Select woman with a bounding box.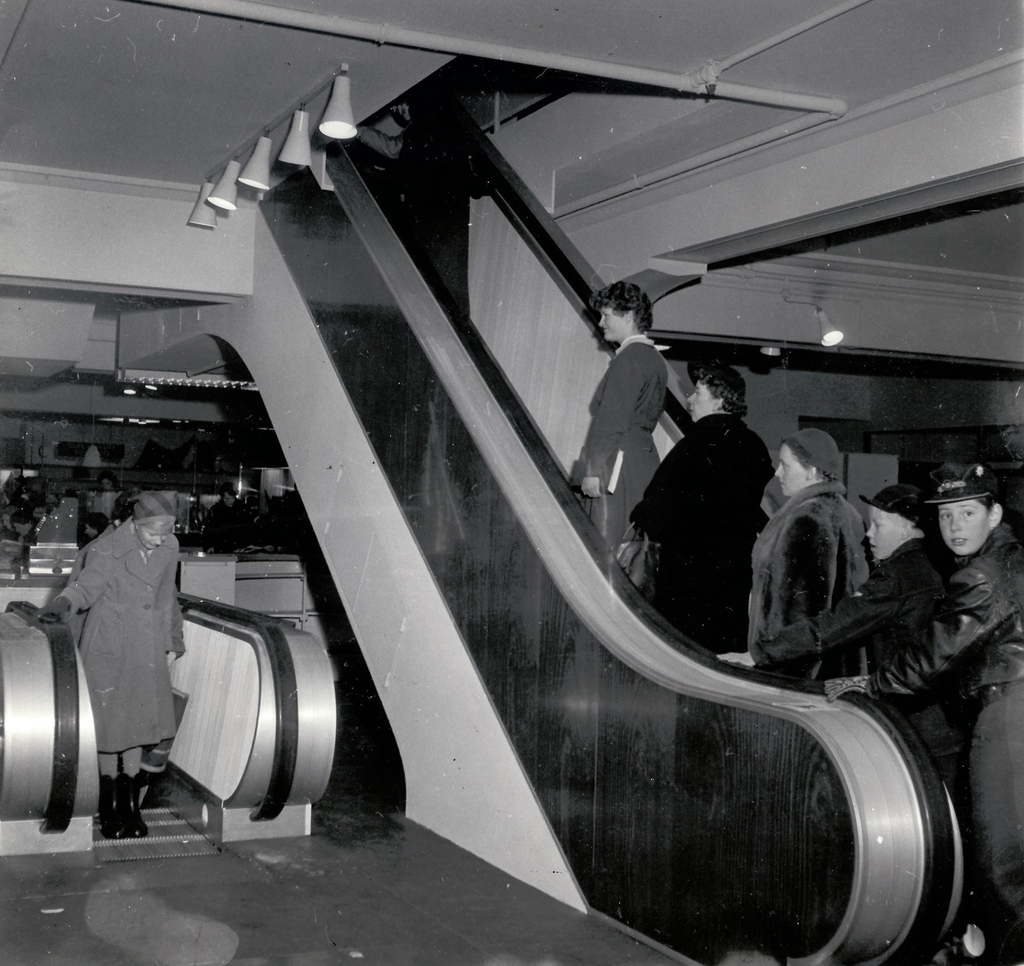
region(43, 463, 219, 826).
